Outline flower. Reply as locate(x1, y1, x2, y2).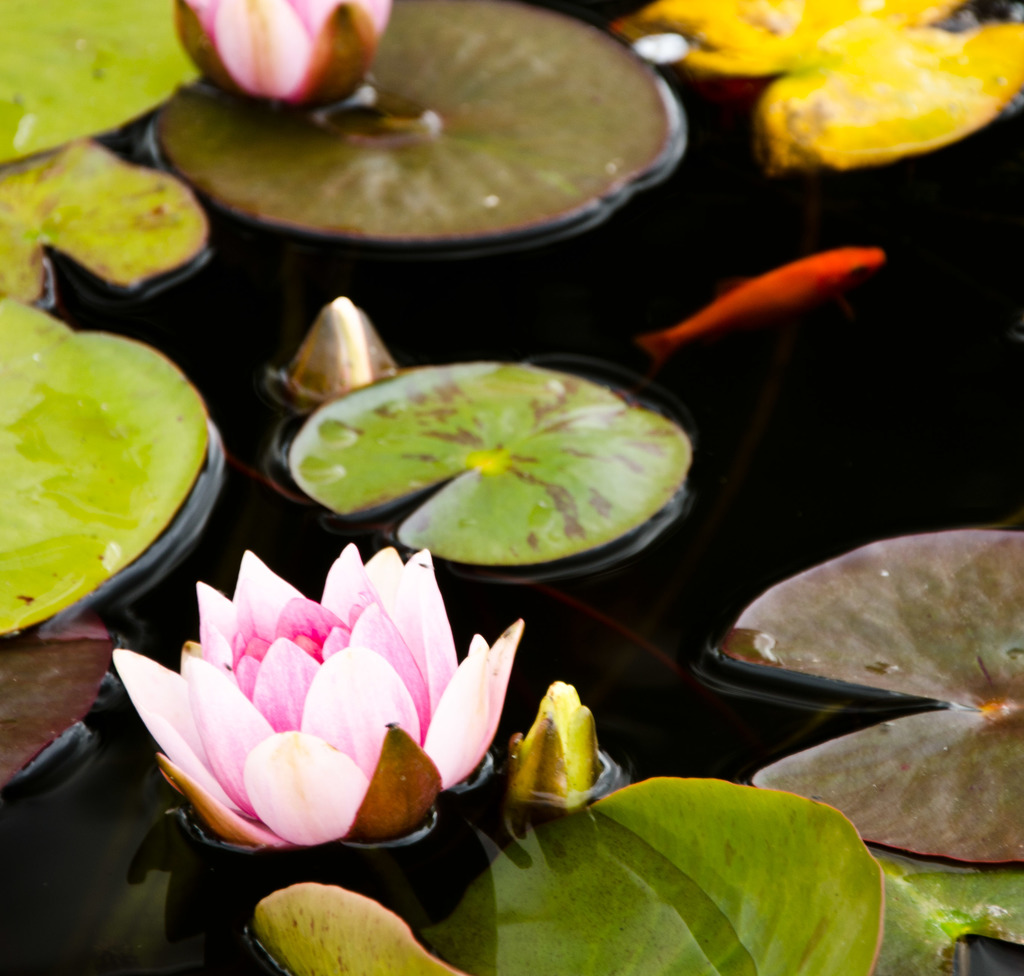
locate(90, 553, 547, 871).
